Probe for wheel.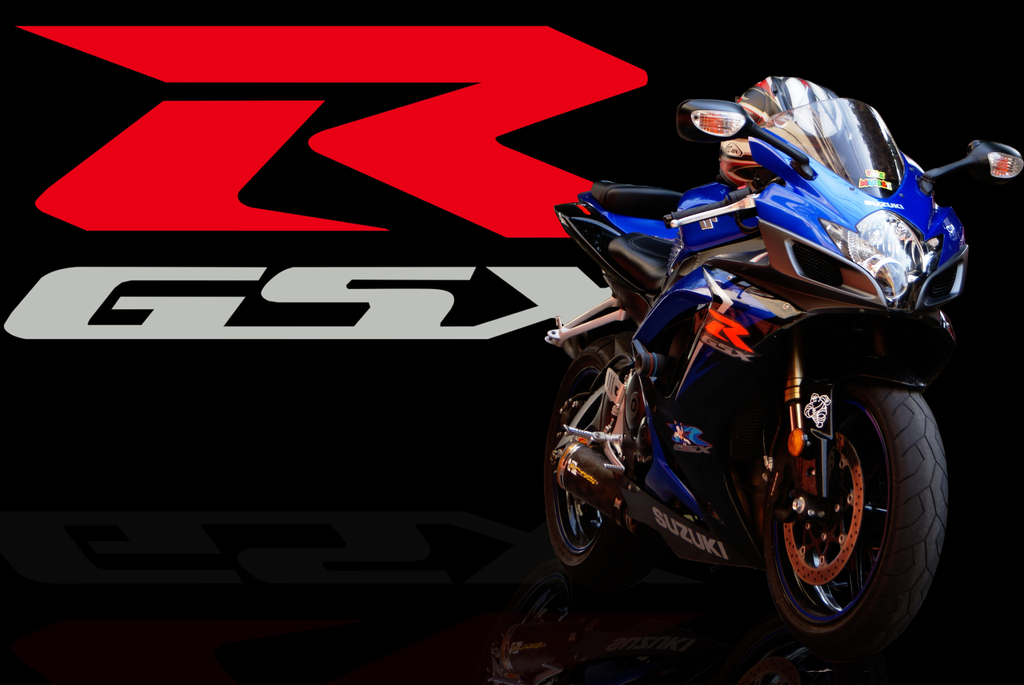
Probe result: (546,340,630,577).
